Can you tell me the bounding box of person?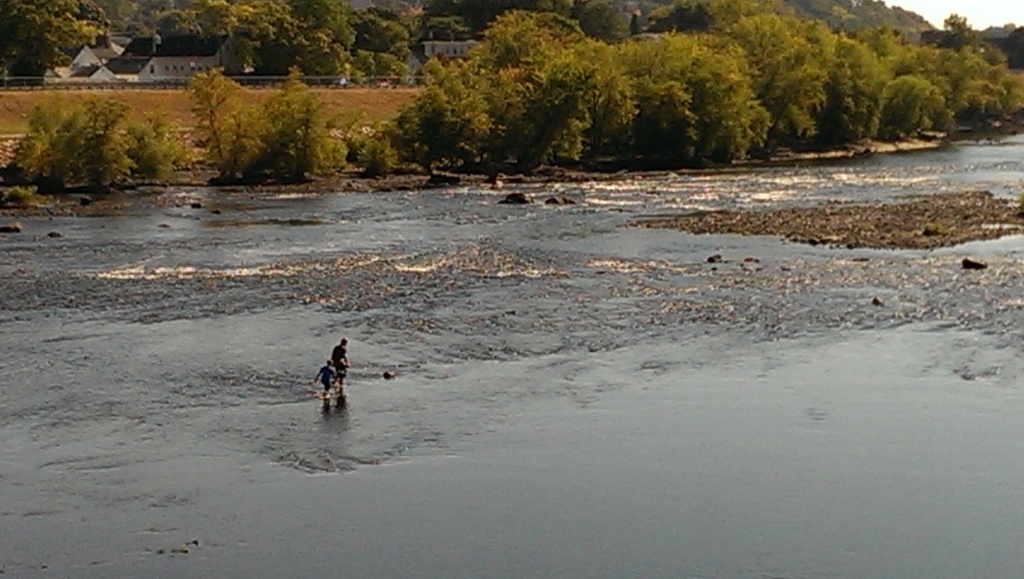
319,362,333,396.
